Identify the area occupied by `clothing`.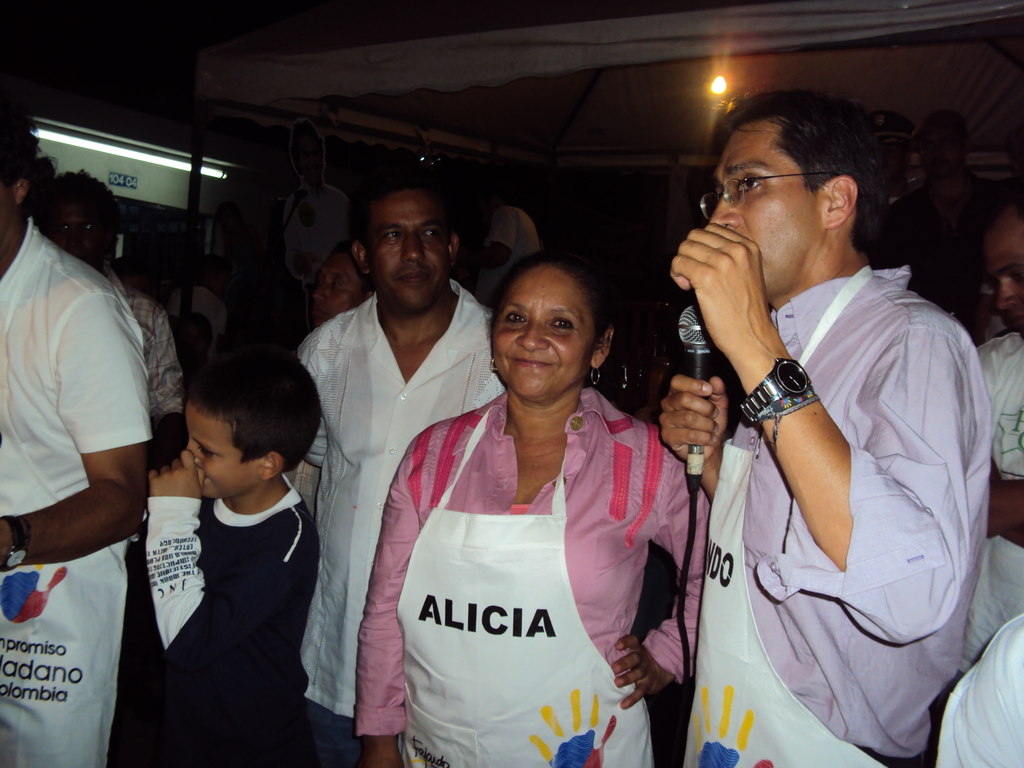
Area: (678, 258, 995, 764).
